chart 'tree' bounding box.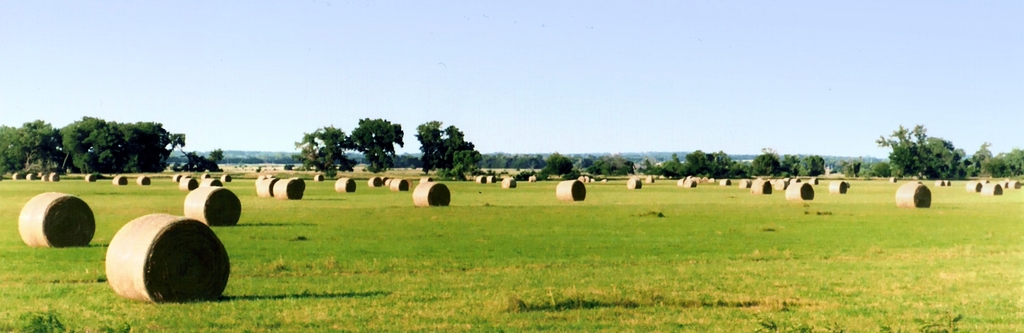
Charted: <region>293, 124, 344, 175</region>.
